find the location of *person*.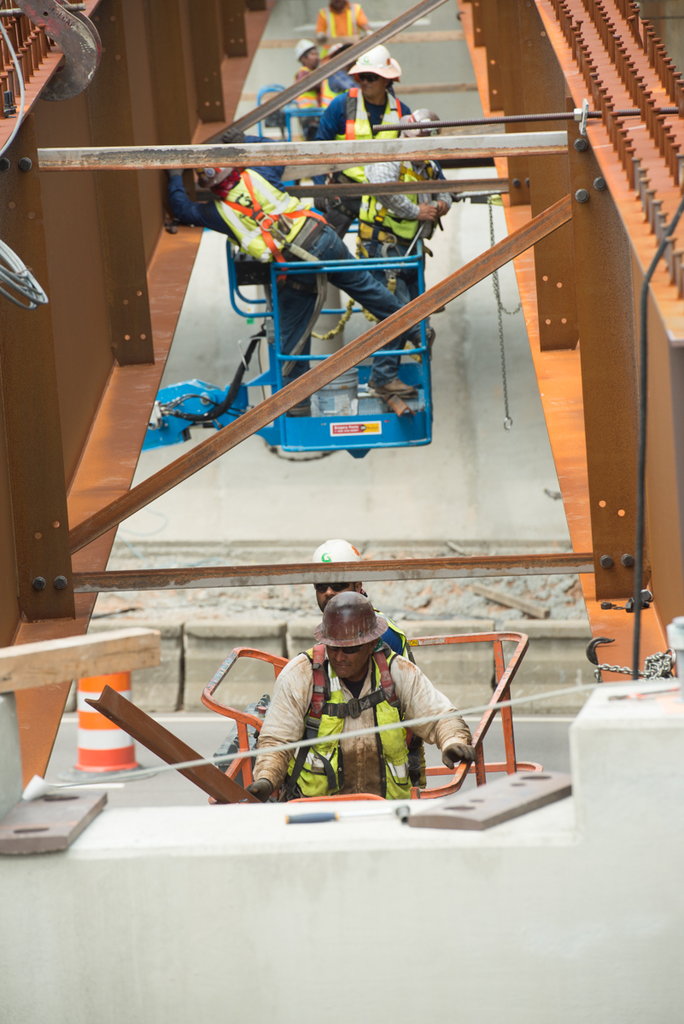
Location: [271,43,433,292].
